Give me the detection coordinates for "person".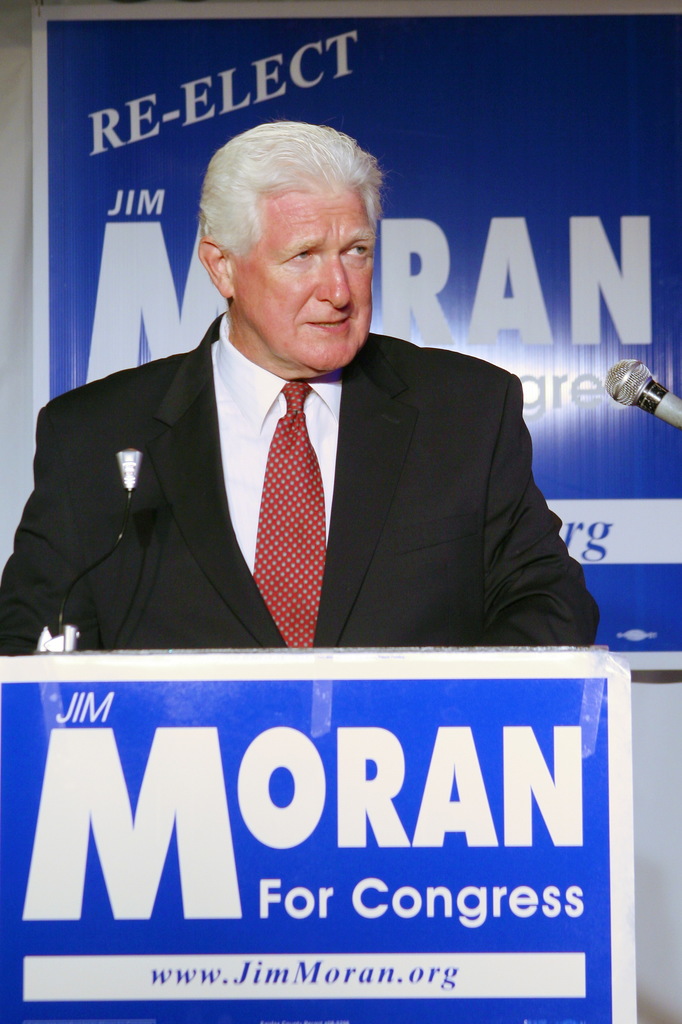
box=[69, 137, 577, 681].
